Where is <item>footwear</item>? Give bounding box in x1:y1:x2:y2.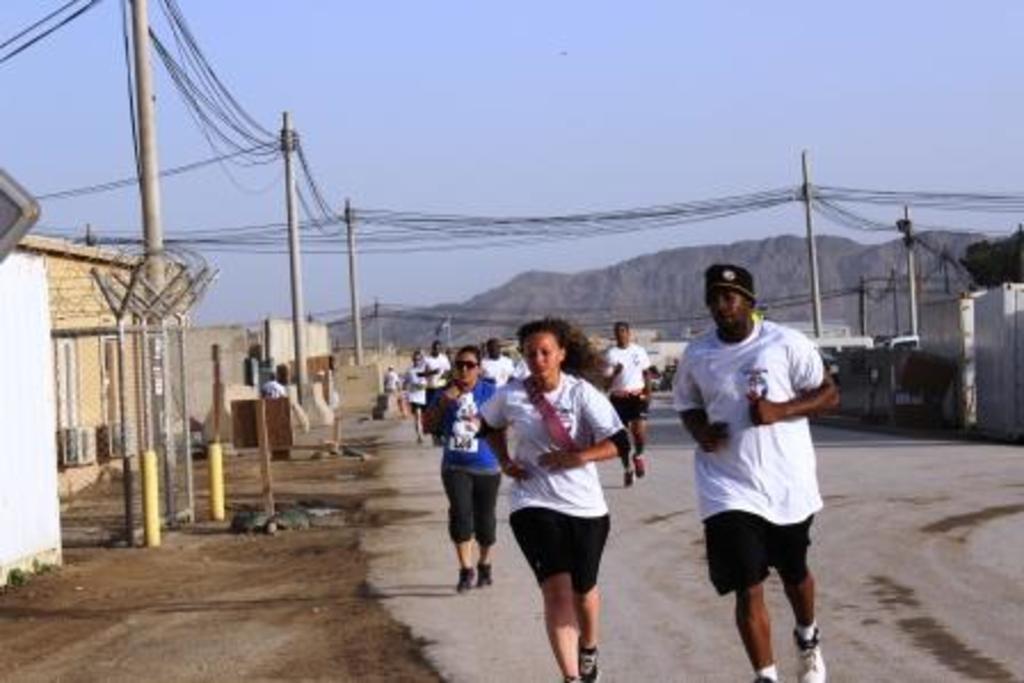
459:567:473:598.
